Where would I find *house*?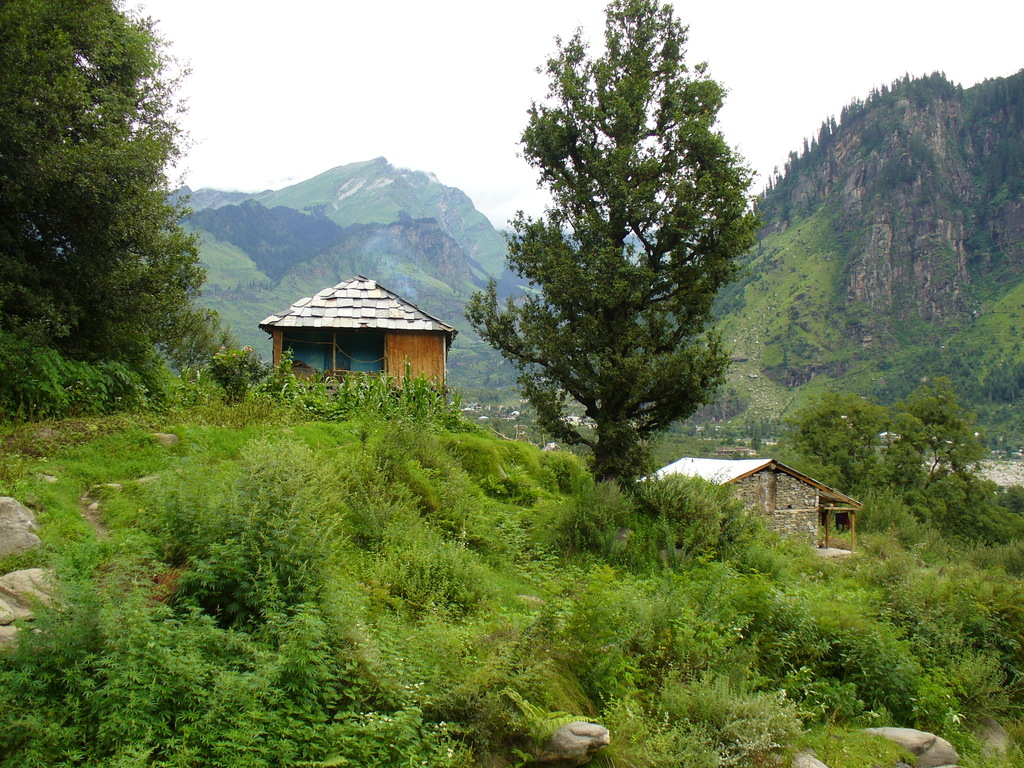
At x1=628, y1=445, x2=891, y2=568.
